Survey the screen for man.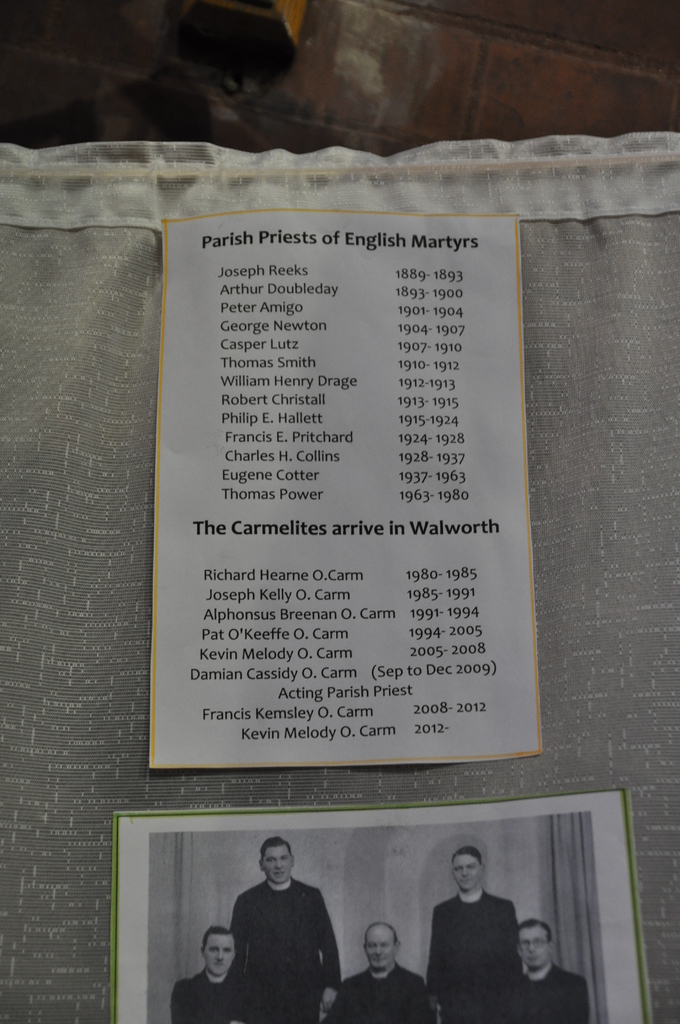
Survey found: [508,916,588,1023].
